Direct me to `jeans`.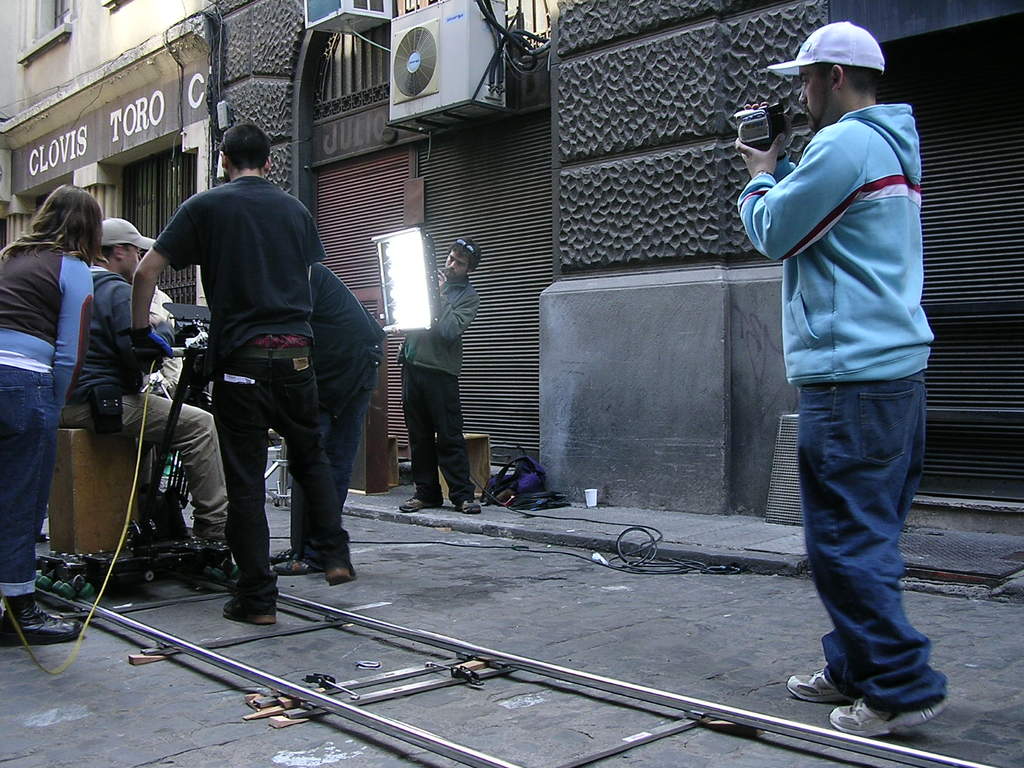
Direction: pyautogui.locateOnScreen(212, 345, 353, 614).
